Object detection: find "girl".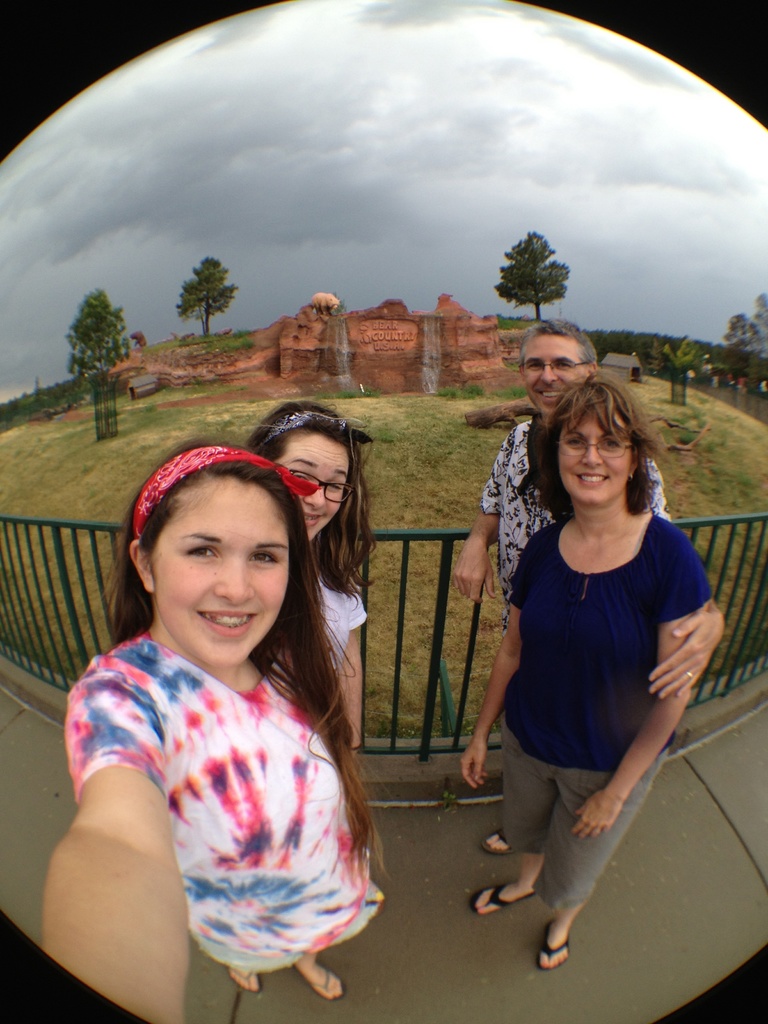
select_region(243, 401, 380, 769).
